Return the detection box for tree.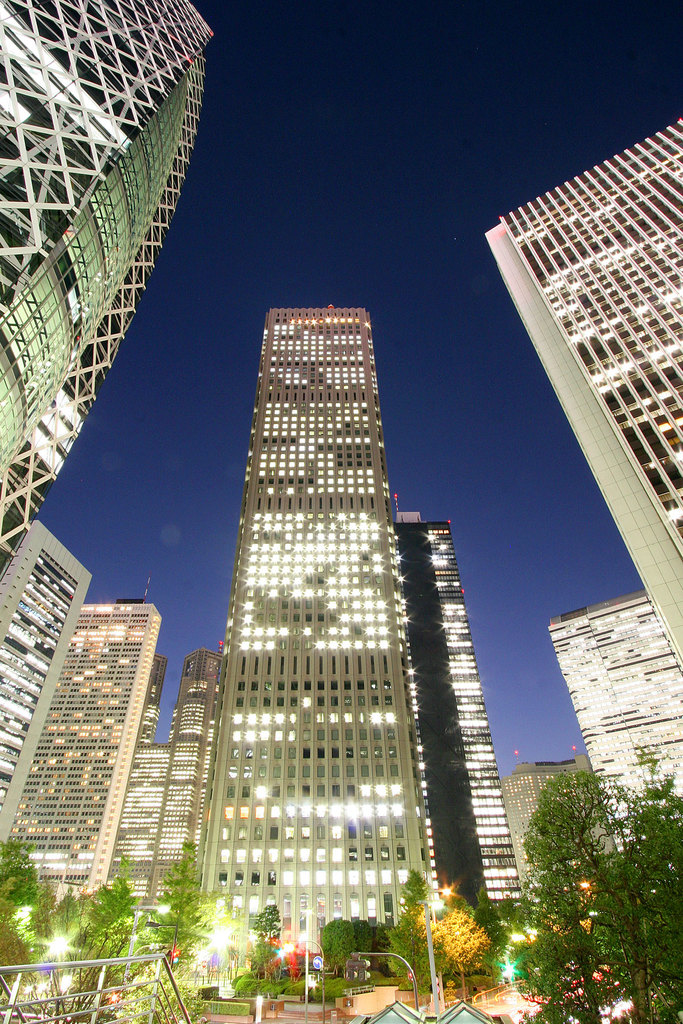
detection(243, 937, 292, 984).
